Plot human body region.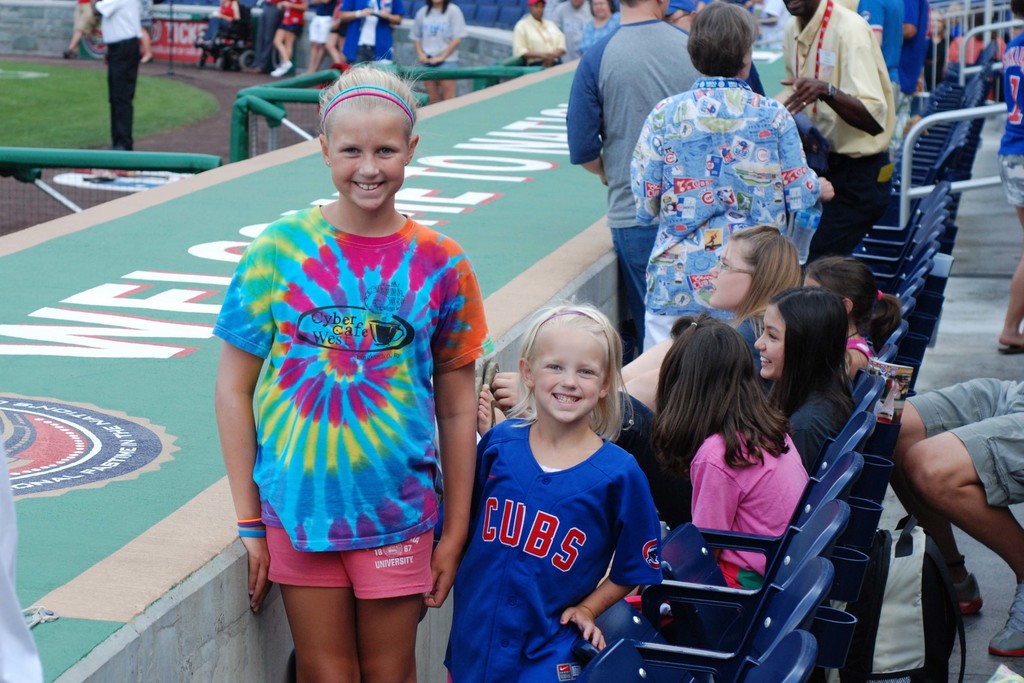
Plotted at select_region(209, 60, 484, 682).
